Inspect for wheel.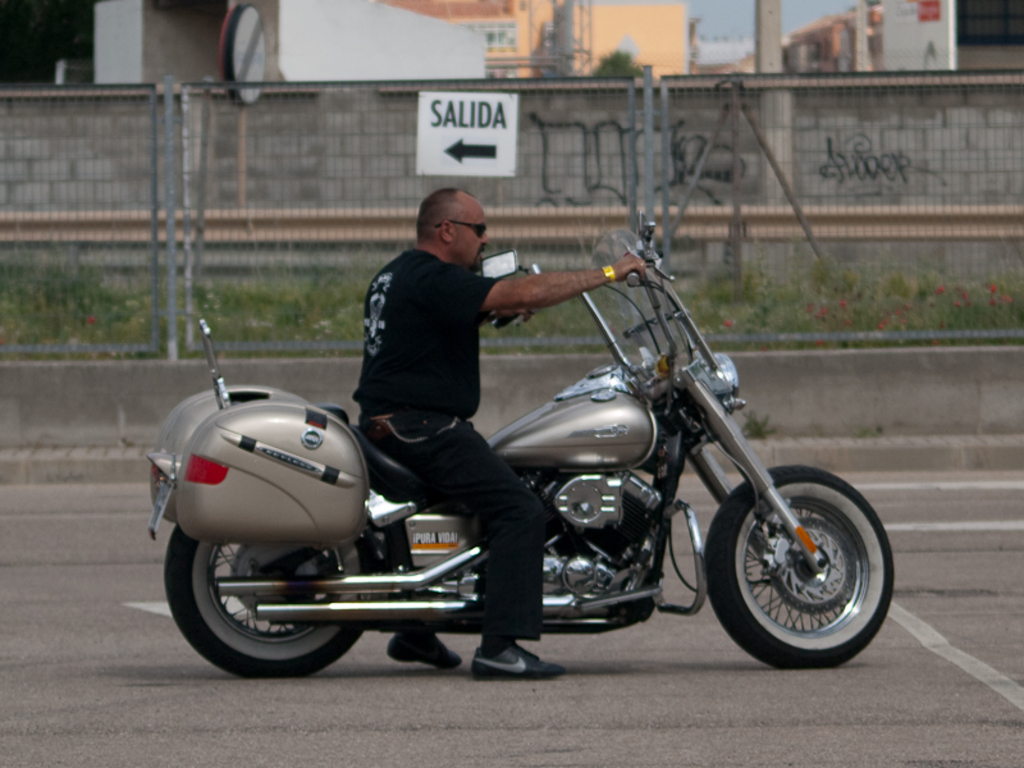
Inspection: Rect(163, 524, 384, 684).
